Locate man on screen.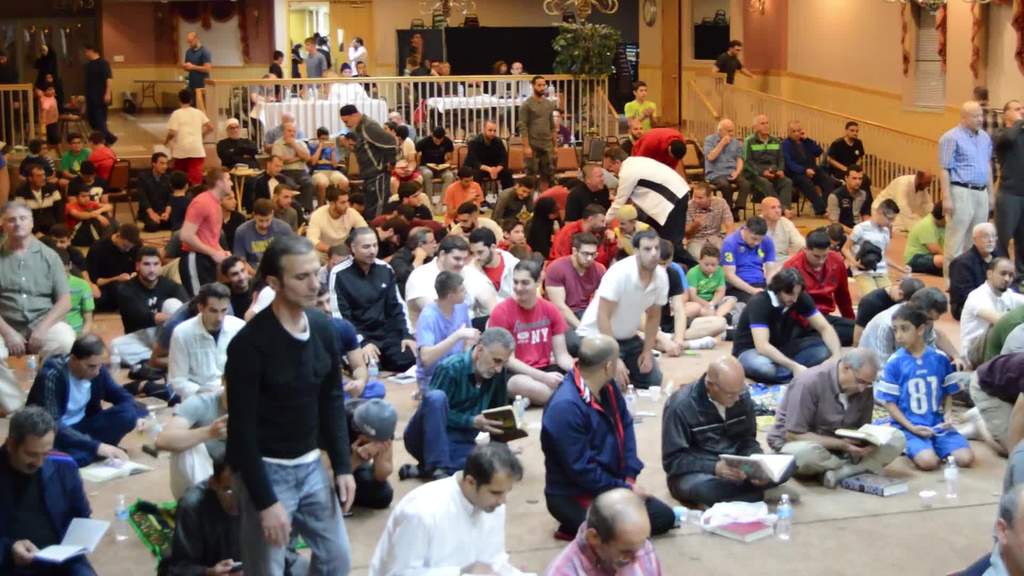
On screen at crop(465, 121, 515, 186).
